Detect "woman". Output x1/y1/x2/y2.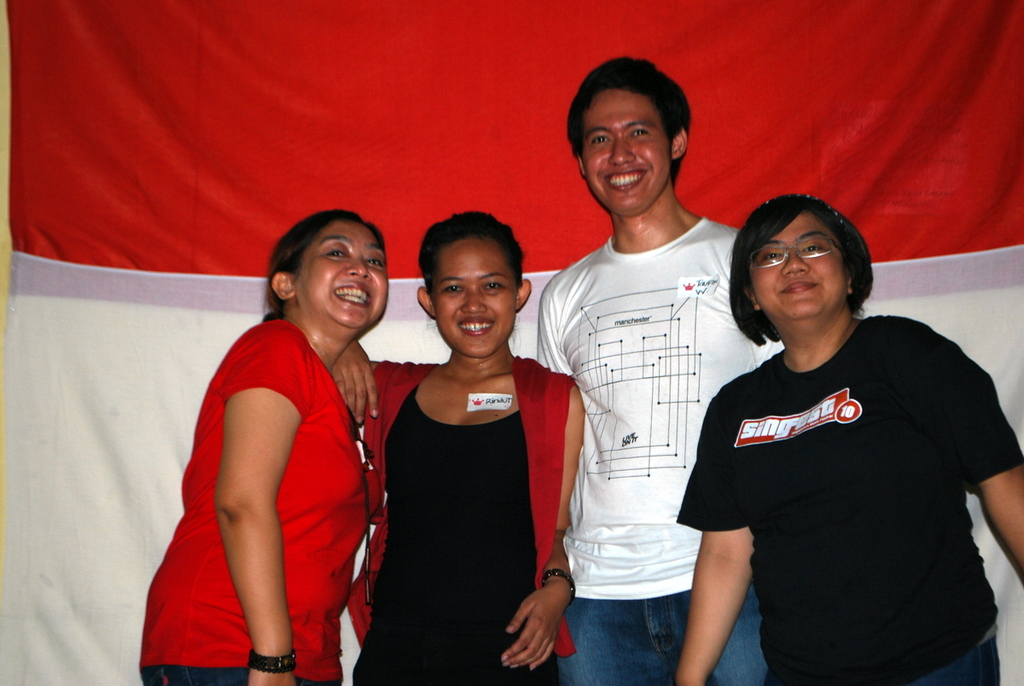
159/201/397/680.
